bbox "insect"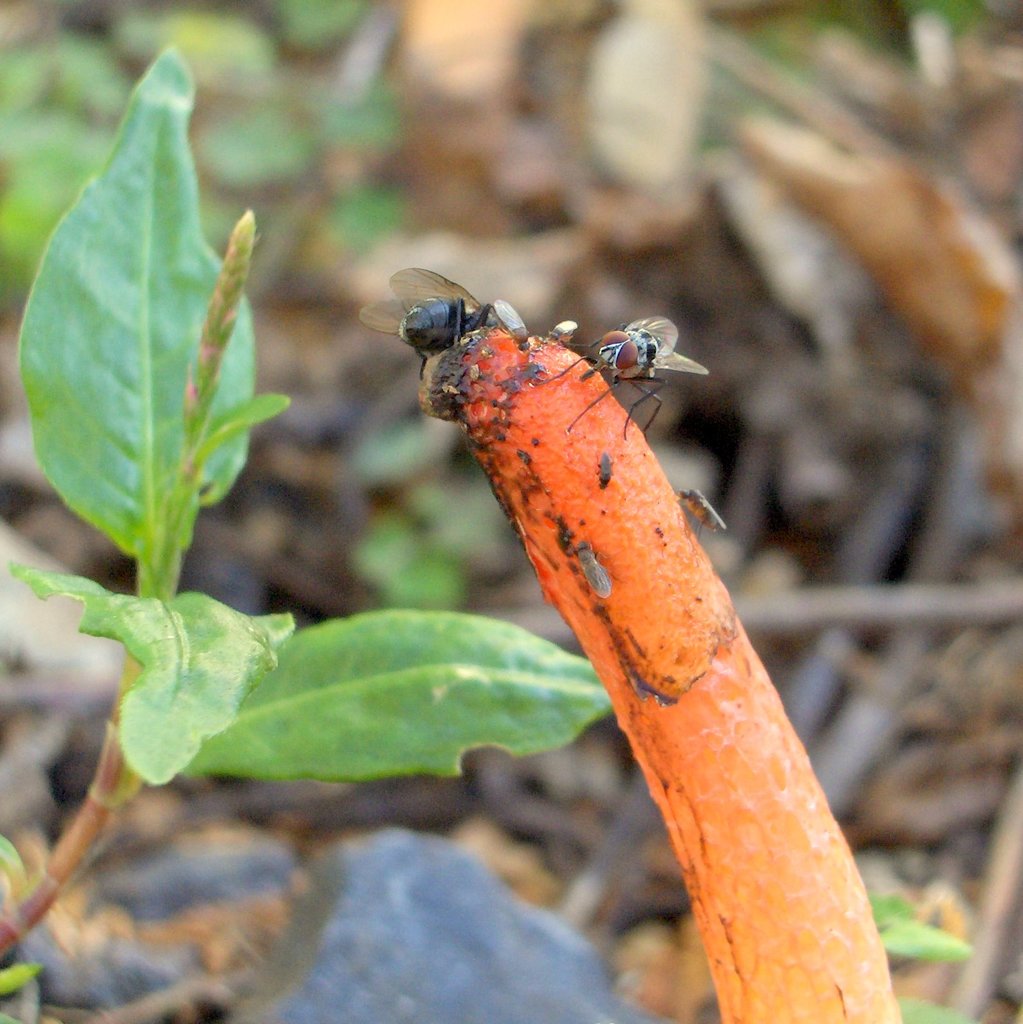
region(668, 489, 731, 536)
